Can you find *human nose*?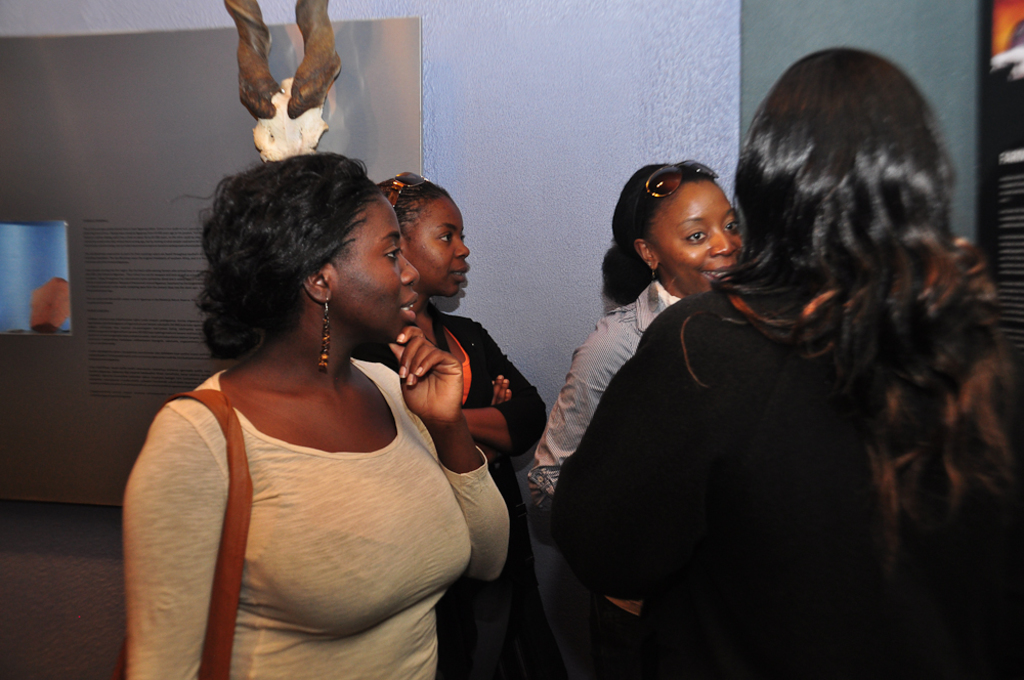
Yes, bounding box: box=[455, 232, 469, 256].
